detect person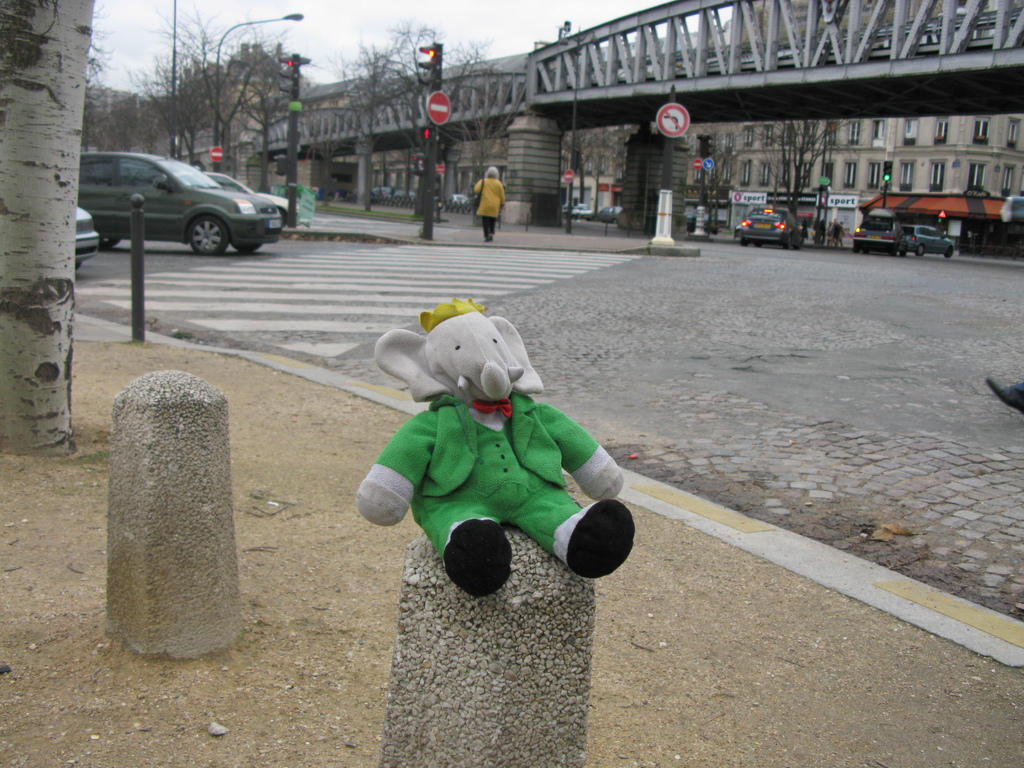
{"left": 469, "top": 162, "right": 504, "bottom": 244}
